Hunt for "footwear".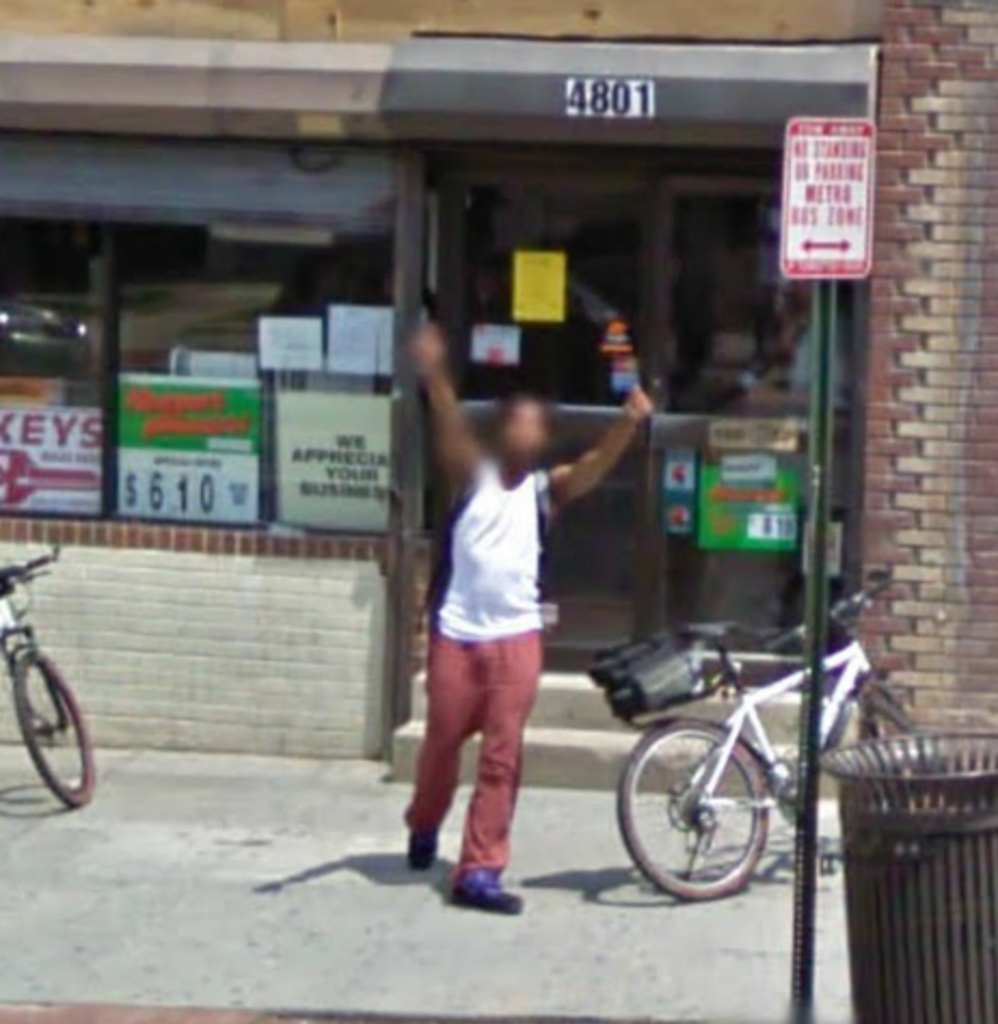
Hunted down at 447/860/525/907.
